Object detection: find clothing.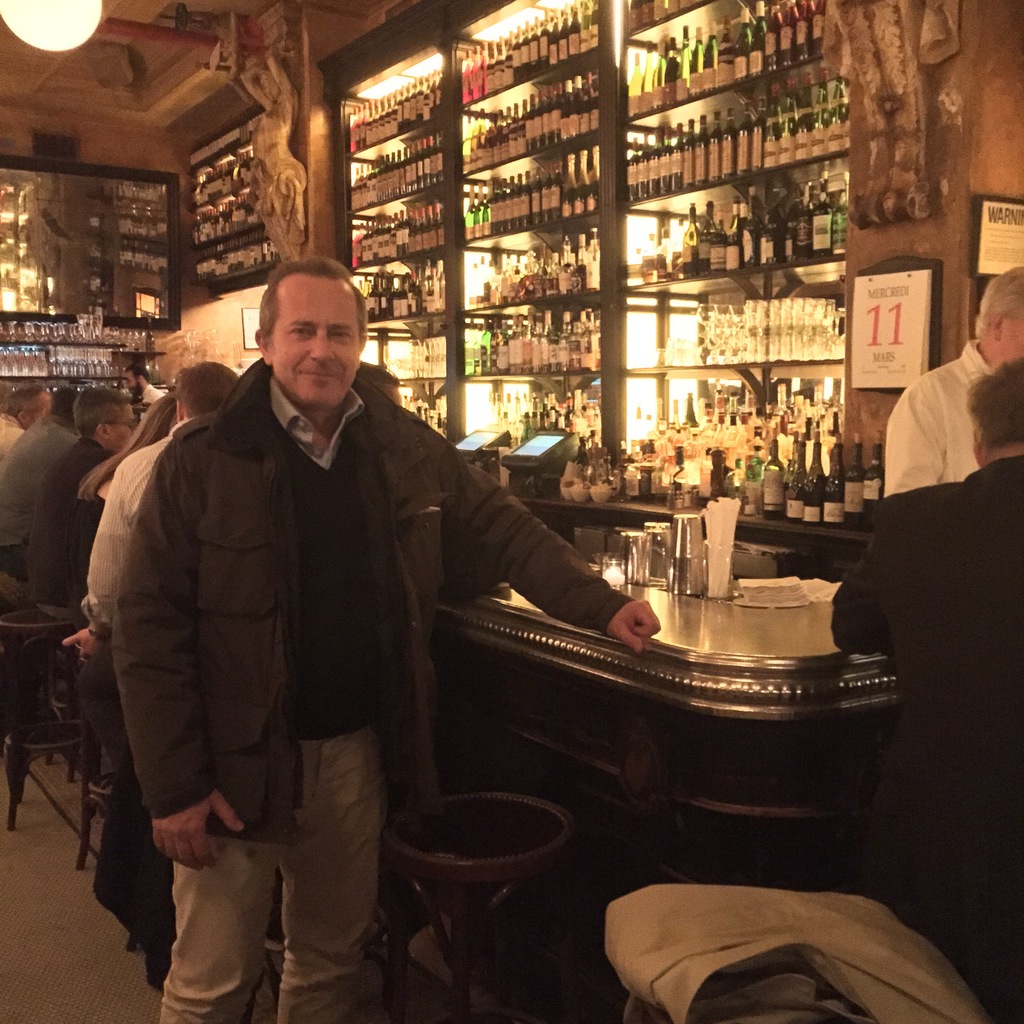
region(141, 388, 162, 427).
